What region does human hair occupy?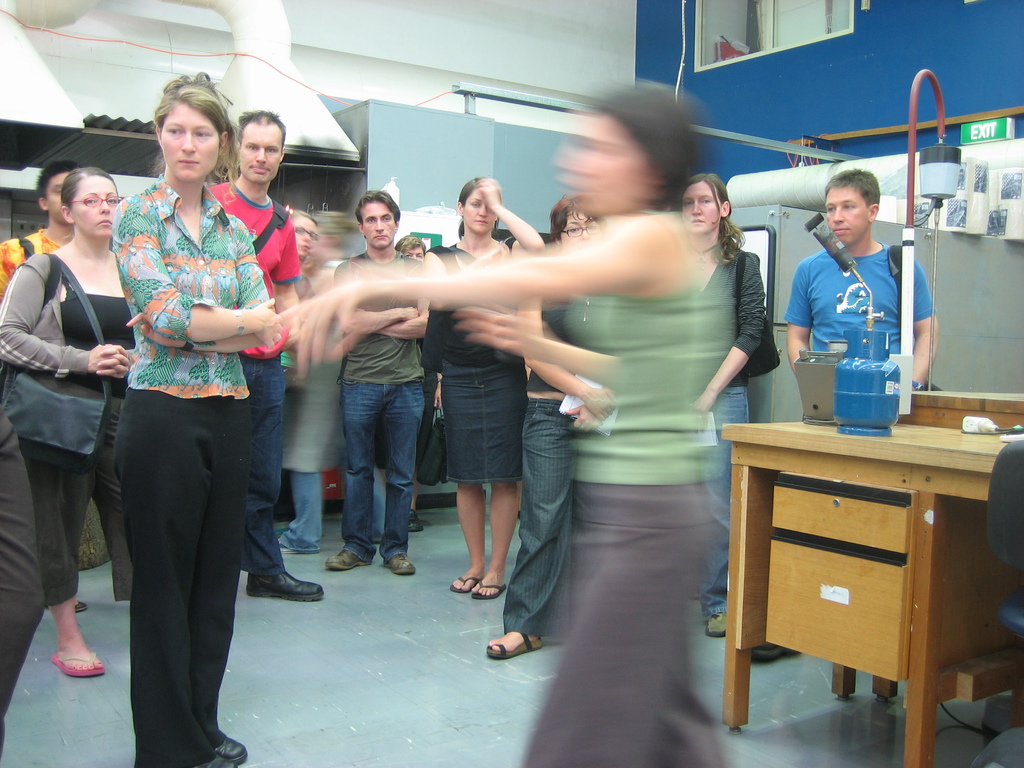
{"x1": 821, "y1": 166, "x2": 882, "y2": 212}.
